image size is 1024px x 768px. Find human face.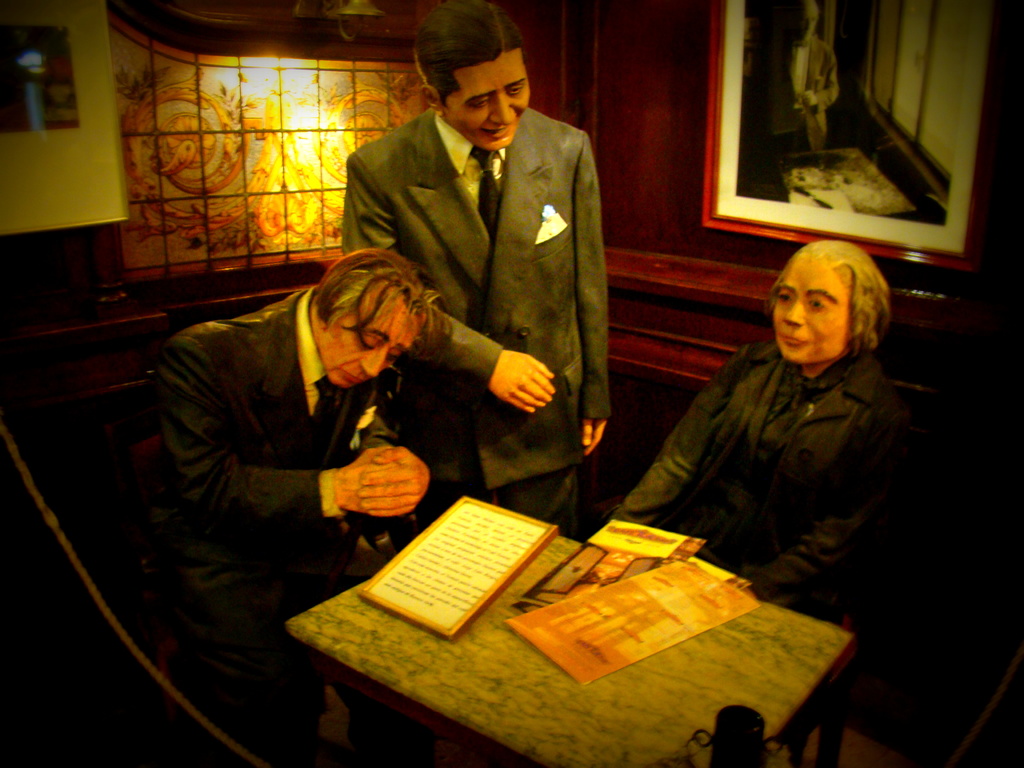
{"x1": 320, "y1": 283, "x2": 424, "y2": 387}.
